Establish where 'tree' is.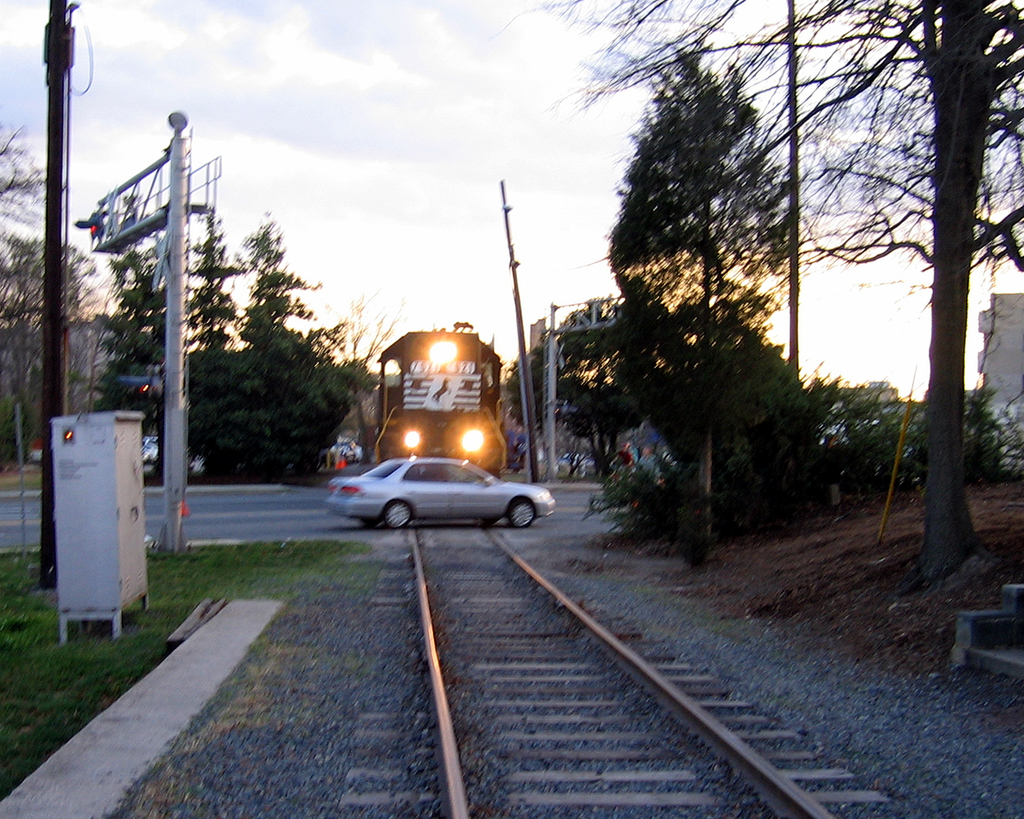
Established at detection(501, 339, 572, 428).
